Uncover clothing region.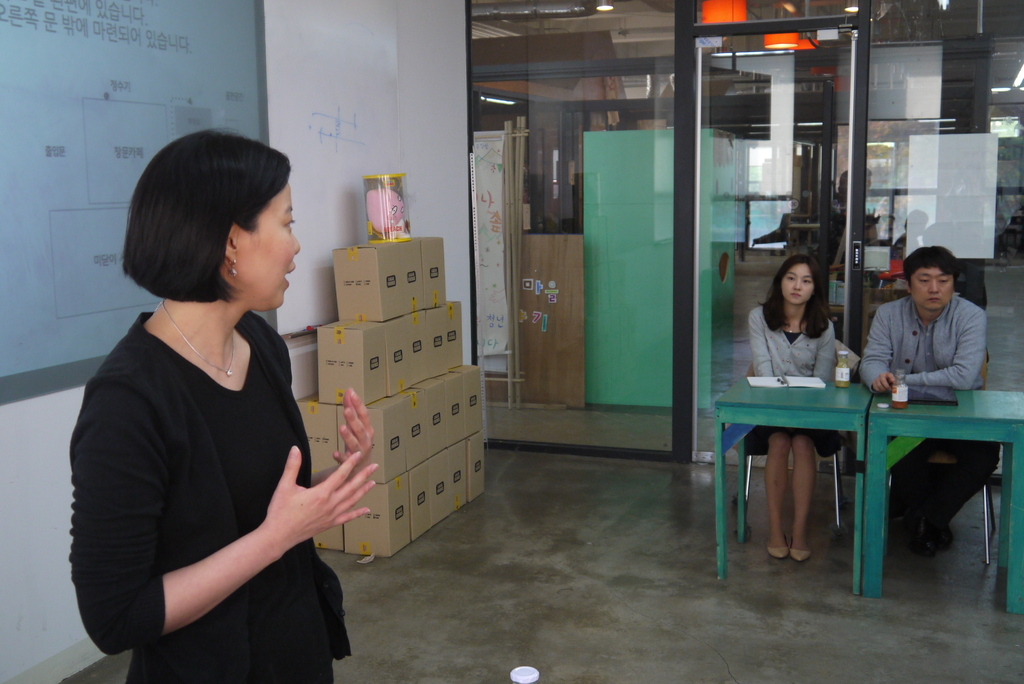
Uncovered: [894, 432, 994, 546].
